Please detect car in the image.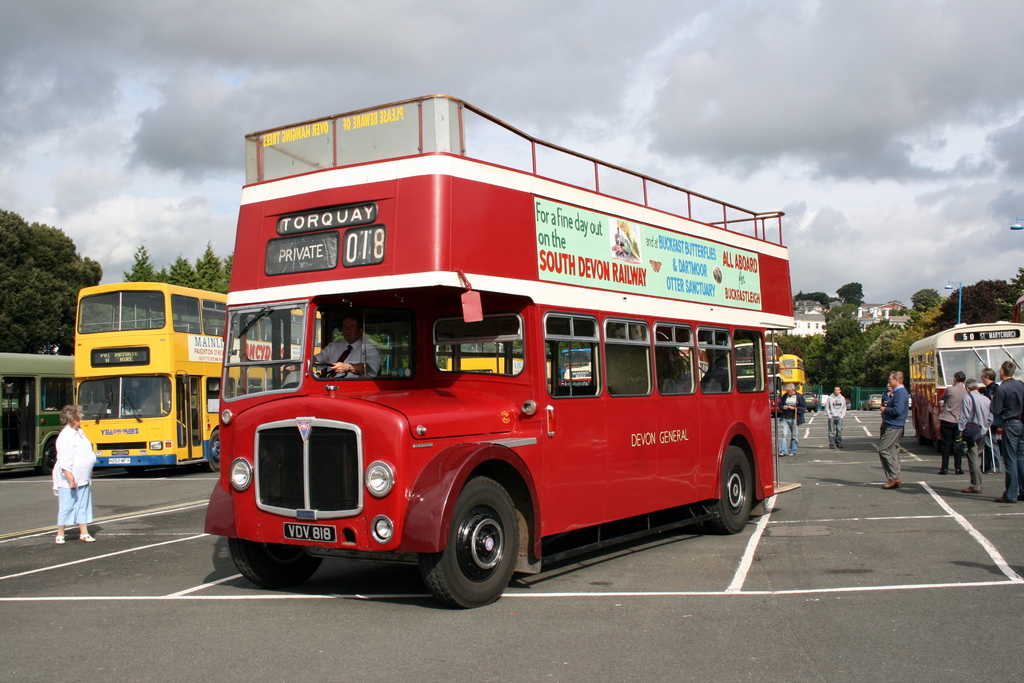
908/394/913/413.
